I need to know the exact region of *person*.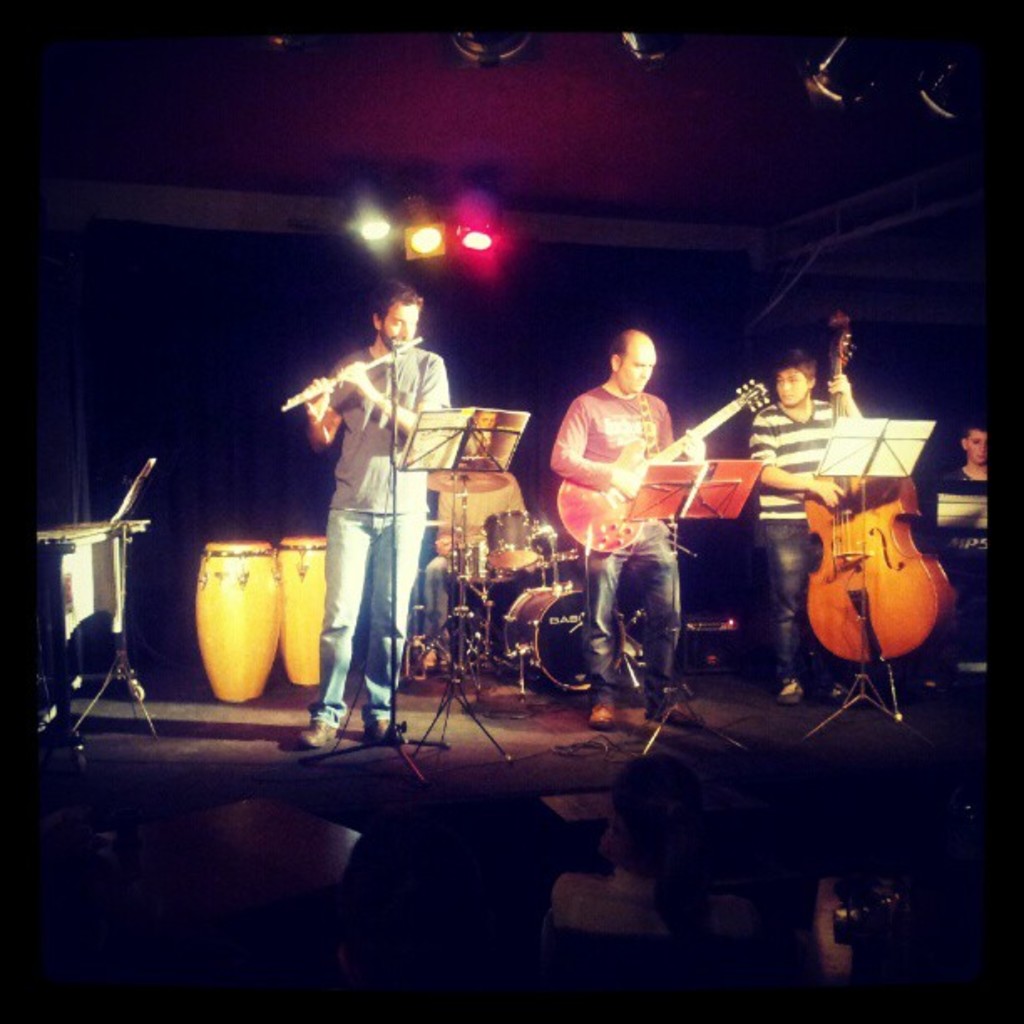
Region: 748:355:863:701.
